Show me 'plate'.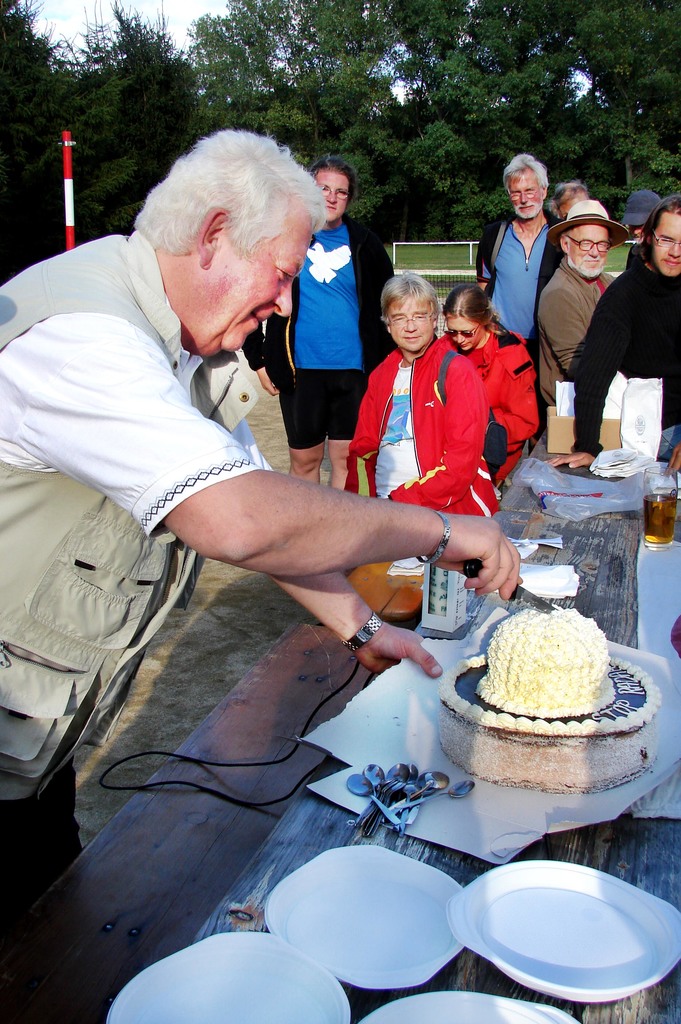
'plate' is here: <box>262,844,470,995</box>.
